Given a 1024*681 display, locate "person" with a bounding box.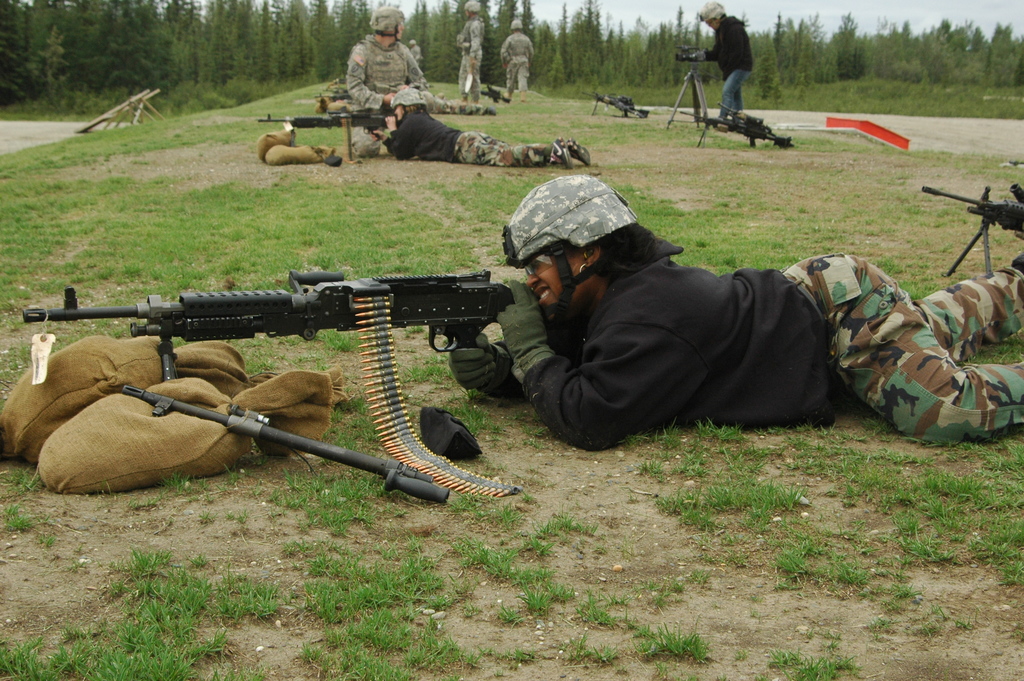
Located: bbox(692, 0, 758, 121).
